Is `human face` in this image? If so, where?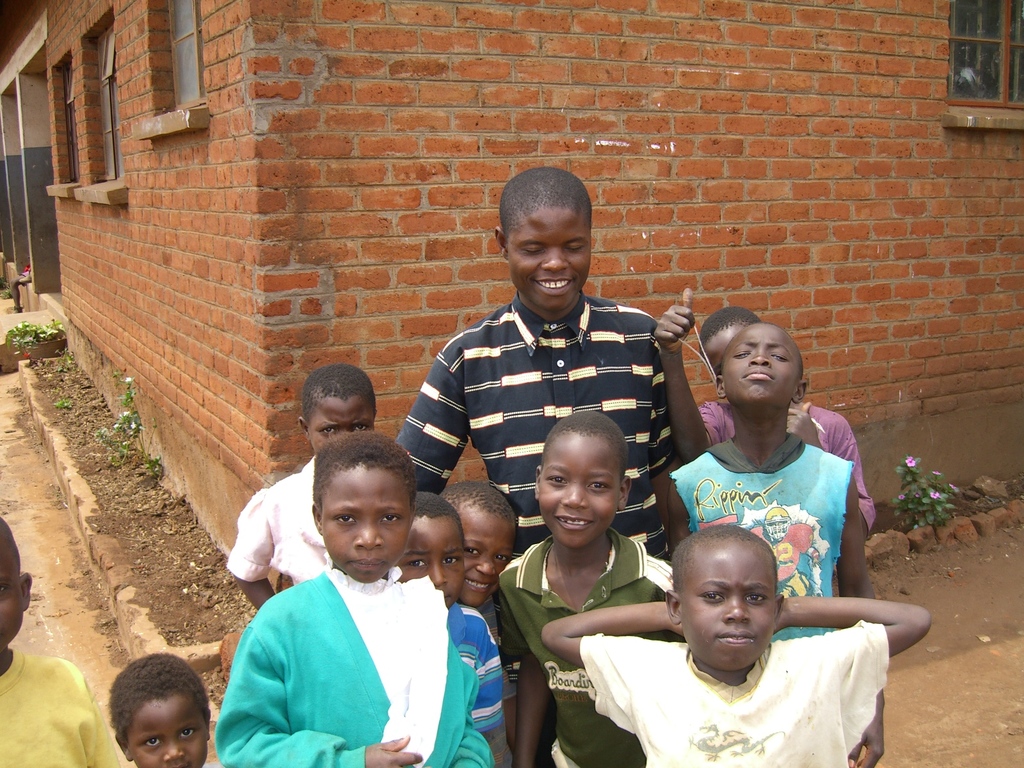
Yes, at bbox=[456, 499, 514, 600].
